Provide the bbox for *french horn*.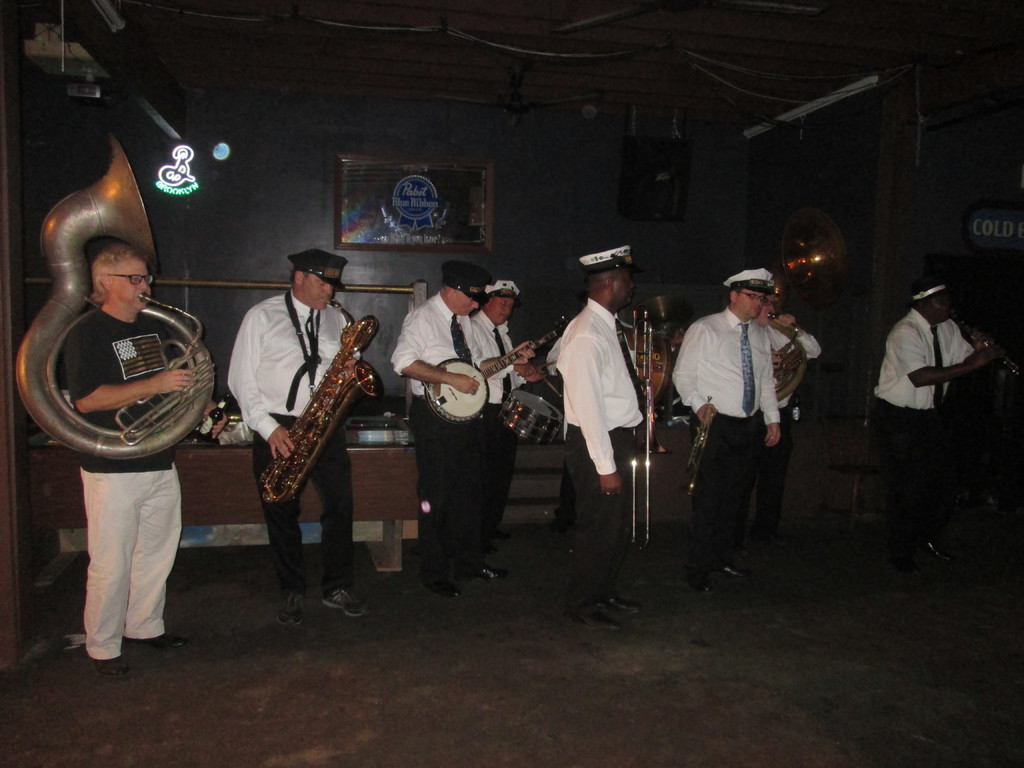
crop(15, 132, 220, 462).
